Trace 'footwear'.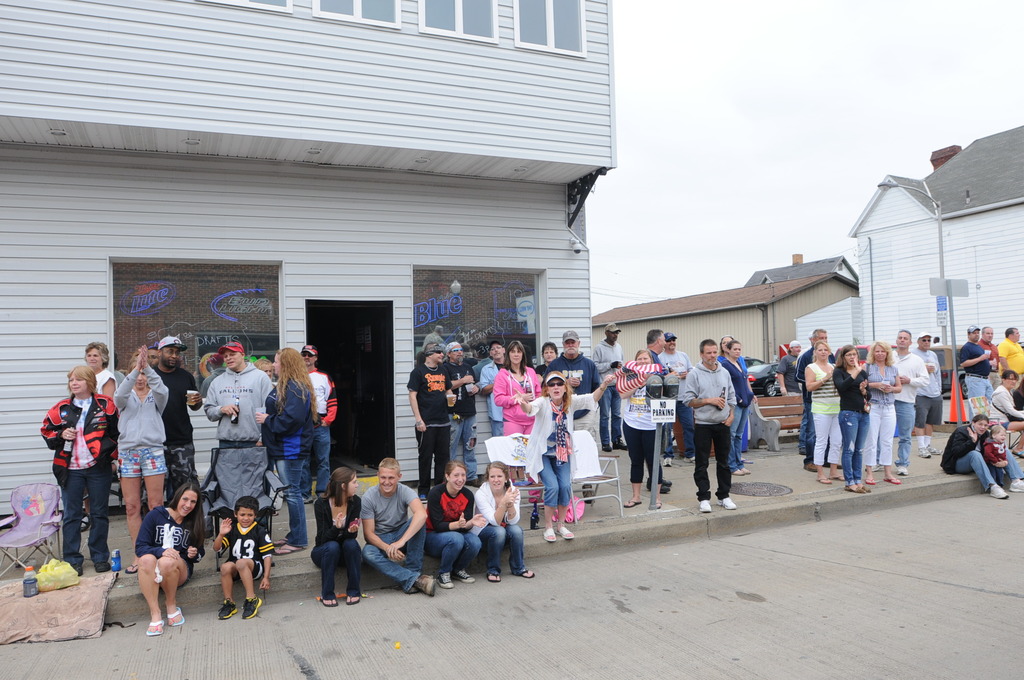
Traced to rect(991, 483, 1009, 500).
